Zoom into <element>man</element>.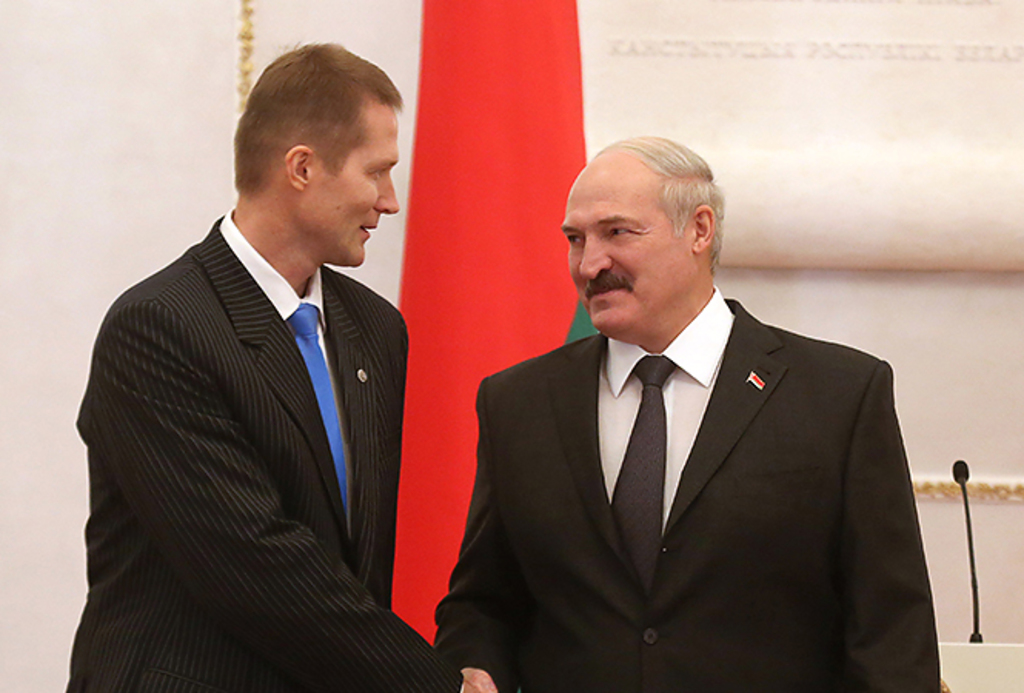
Zoom target: bbox=(433, 136, 941, 691).
